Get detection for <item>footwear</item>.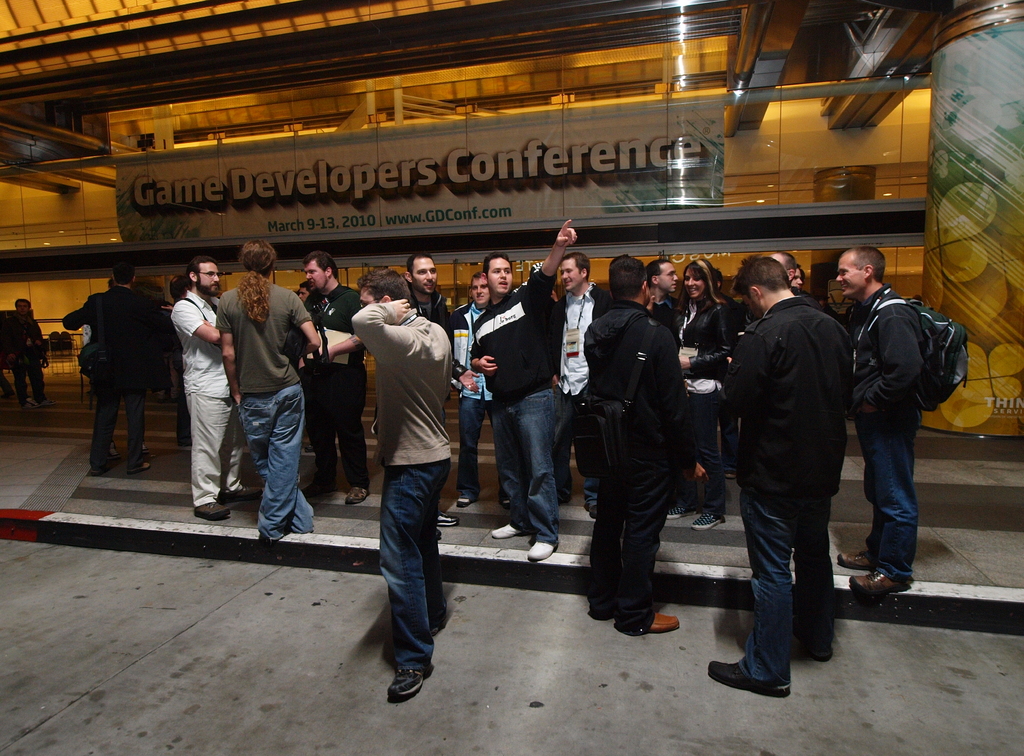
Detection: left=692, top=512, right=727, bottom=533.
